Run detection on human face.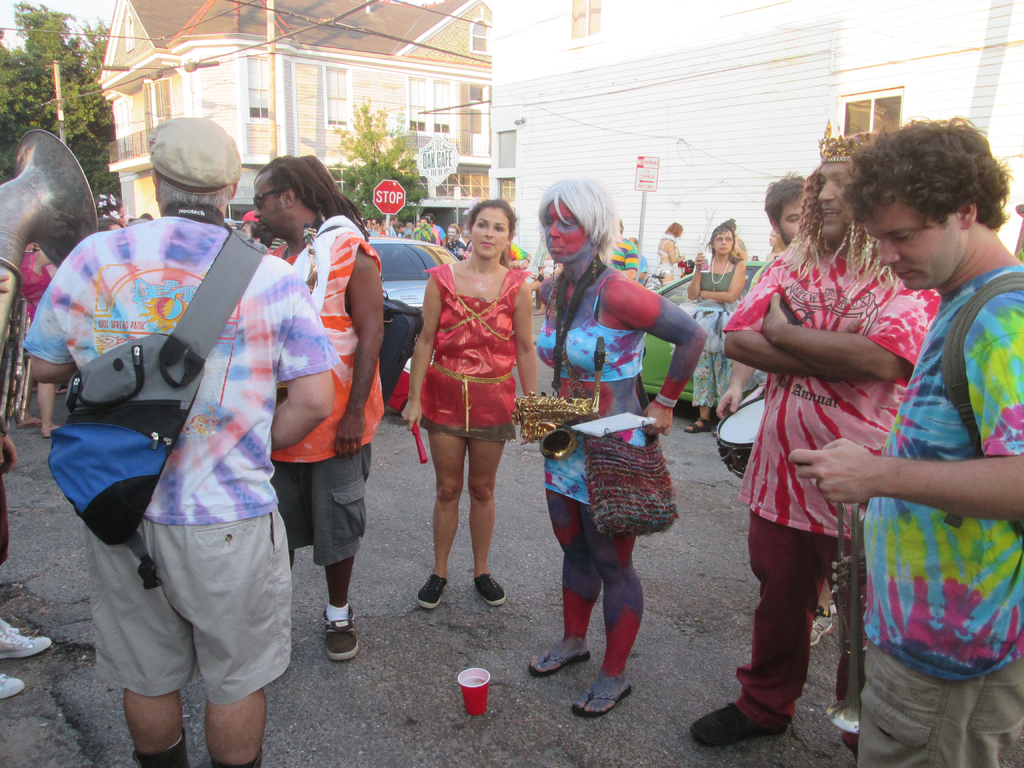
Result: (left=776, top=198, right=803, bottom=245).
